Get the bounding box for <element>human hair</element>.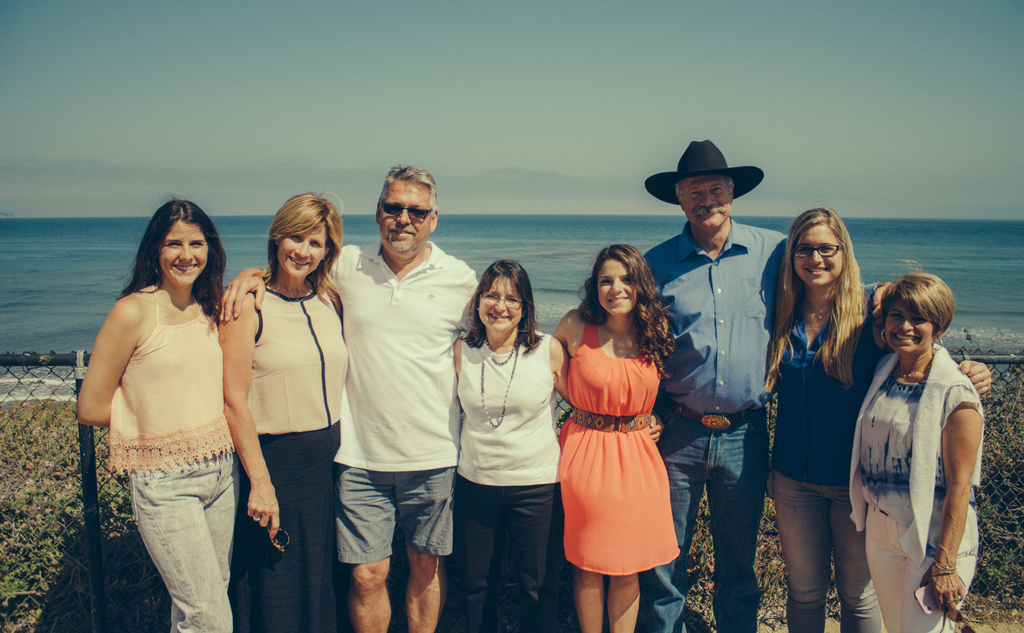
bbox(761, 205, 867, 397).
